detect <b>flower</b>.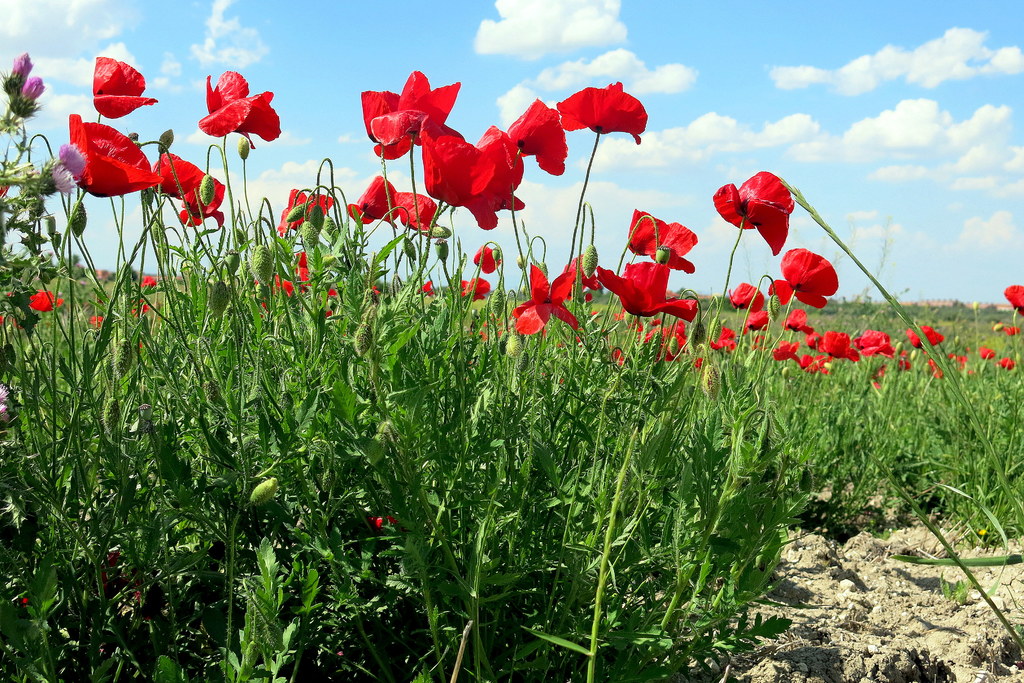
Detected at l=372, t=72, r=462, b=145.
